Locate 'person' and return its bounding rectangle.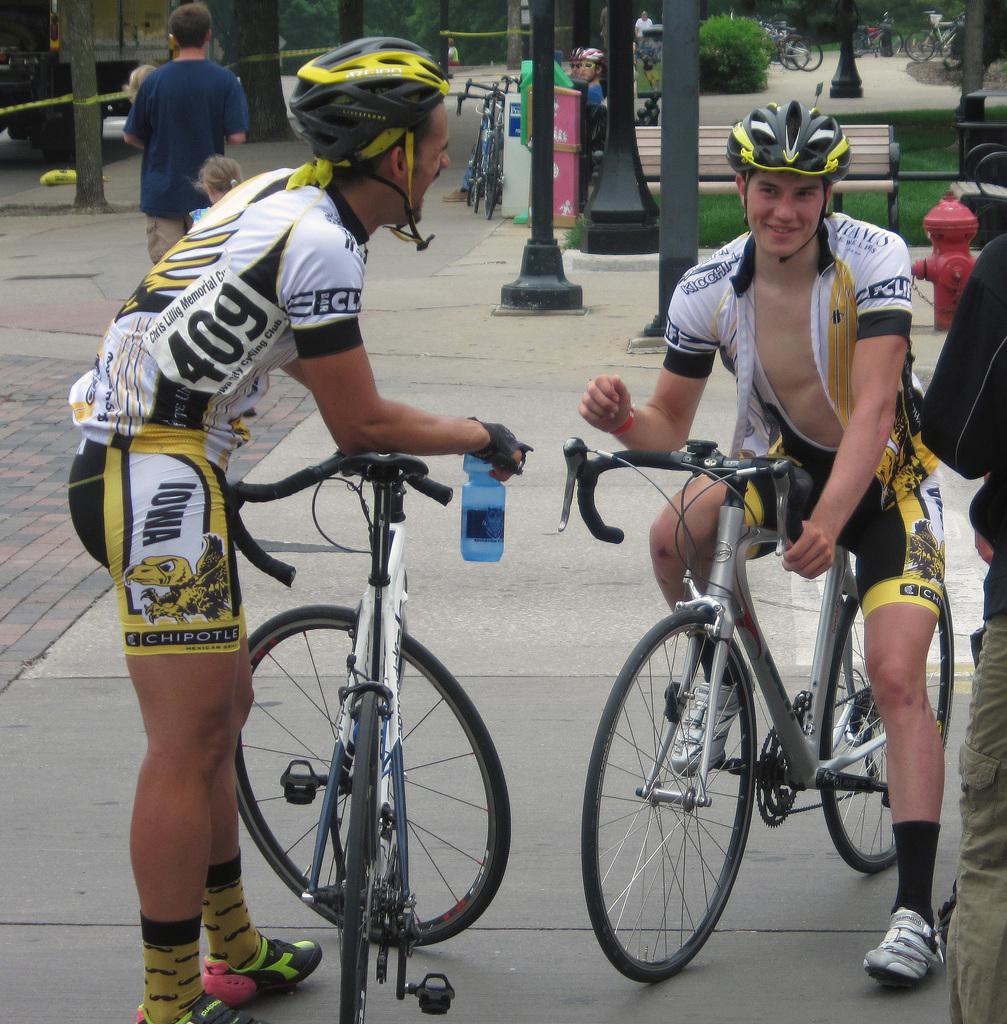
<region>917, 236, 1006, 1023</region>.
